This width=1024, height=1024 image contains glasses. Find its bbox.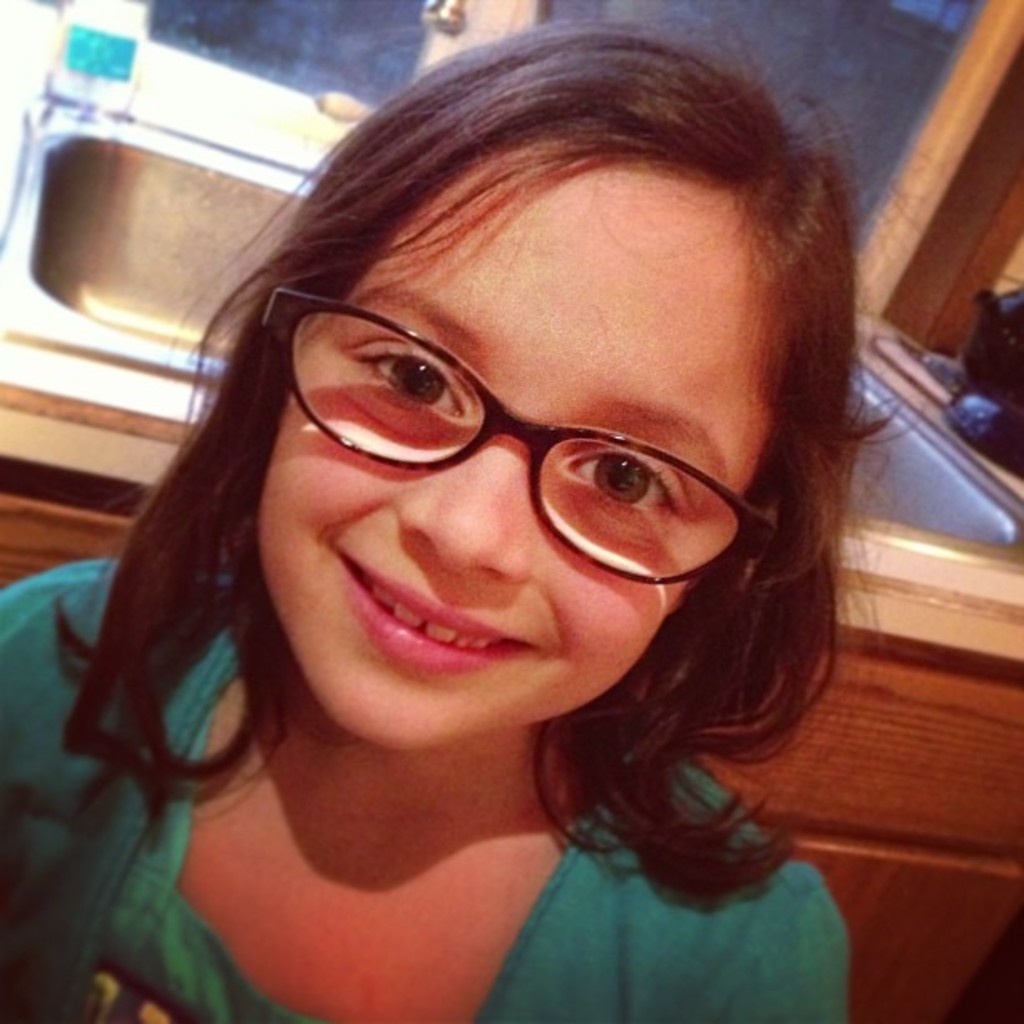
[x1=254, y1=286, x2=783, y2=587].
